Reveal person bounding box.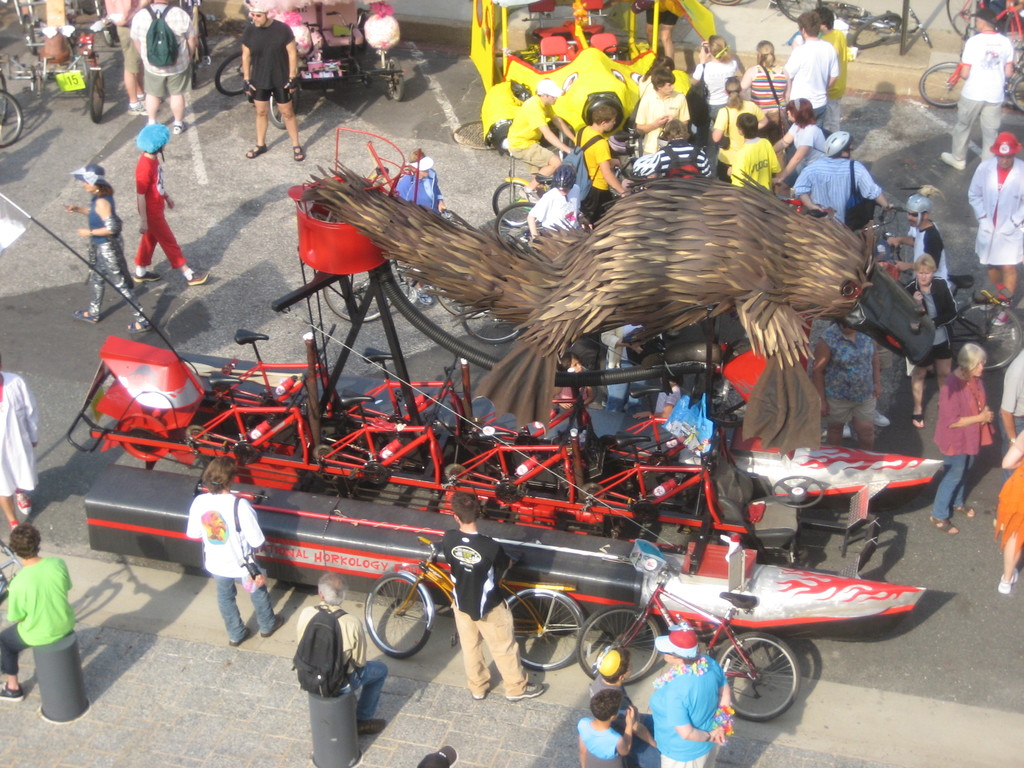
Revealed: [290,566,393,735].
